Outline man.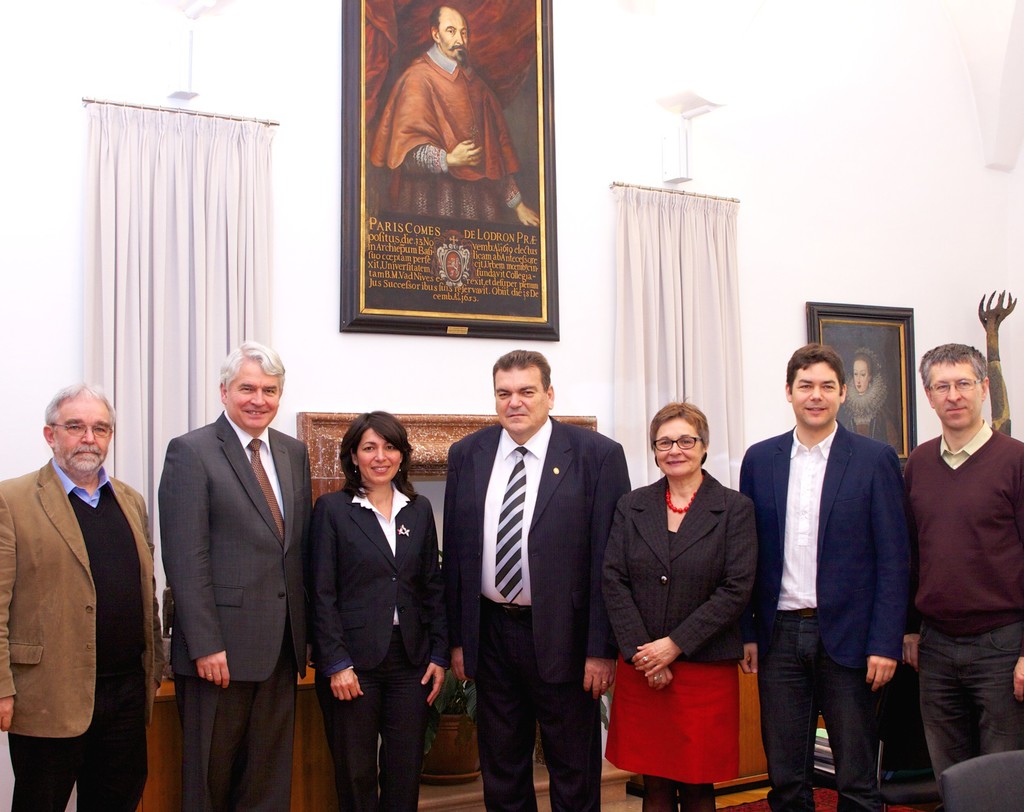
Outline: Rect(904, 344, 1023, 811).
